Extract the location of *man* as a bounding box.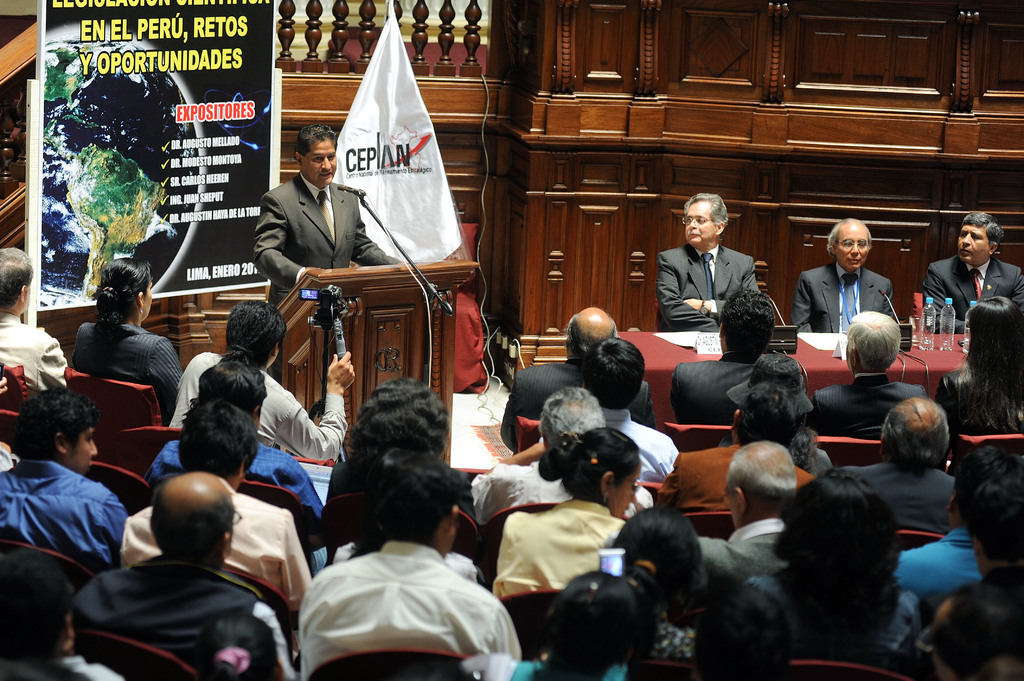
Rect(653, 189, 760, 333).
